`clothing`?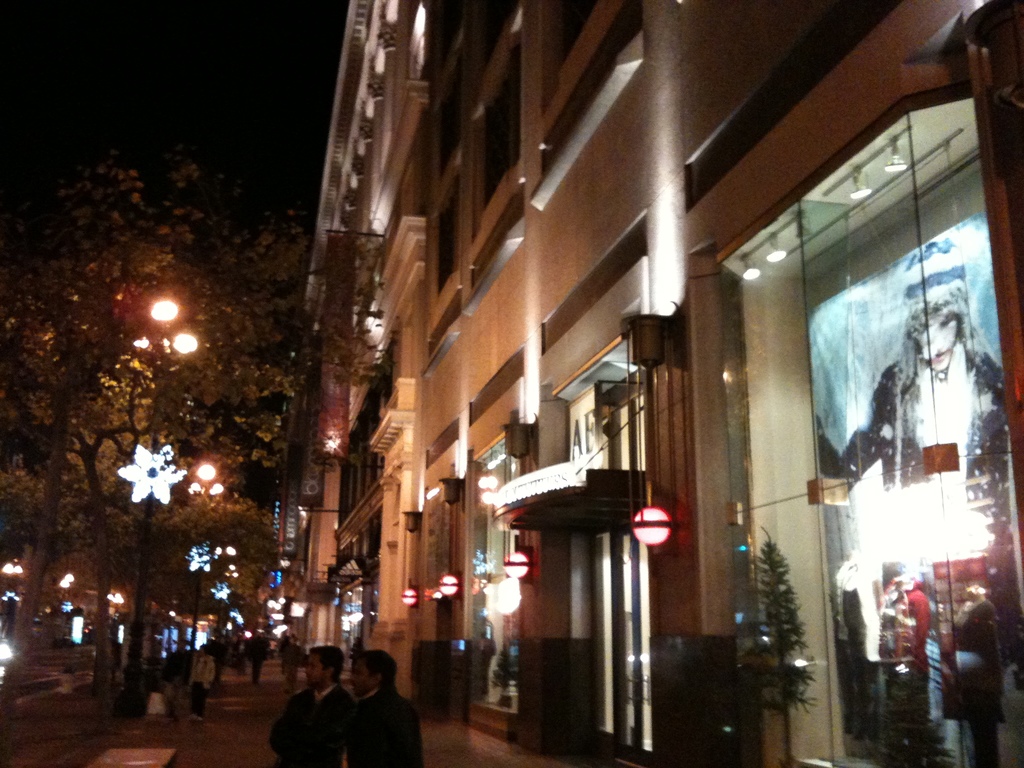
rect(244, 639, 273, 682)
